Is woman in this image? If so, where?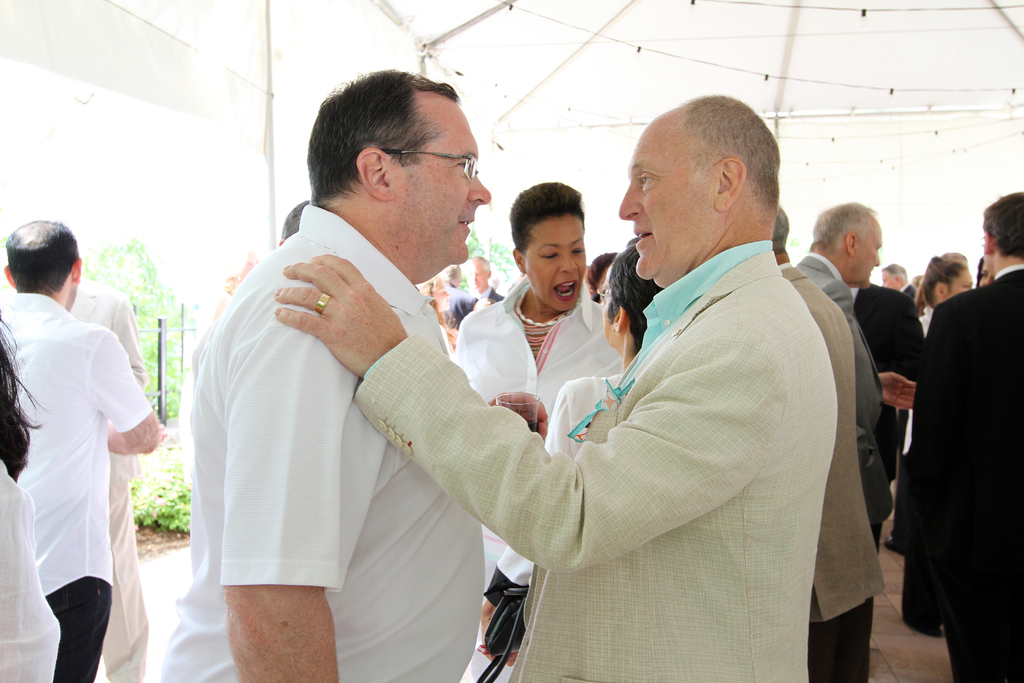
Yes, at BBox(477, 236, 663, 680).
